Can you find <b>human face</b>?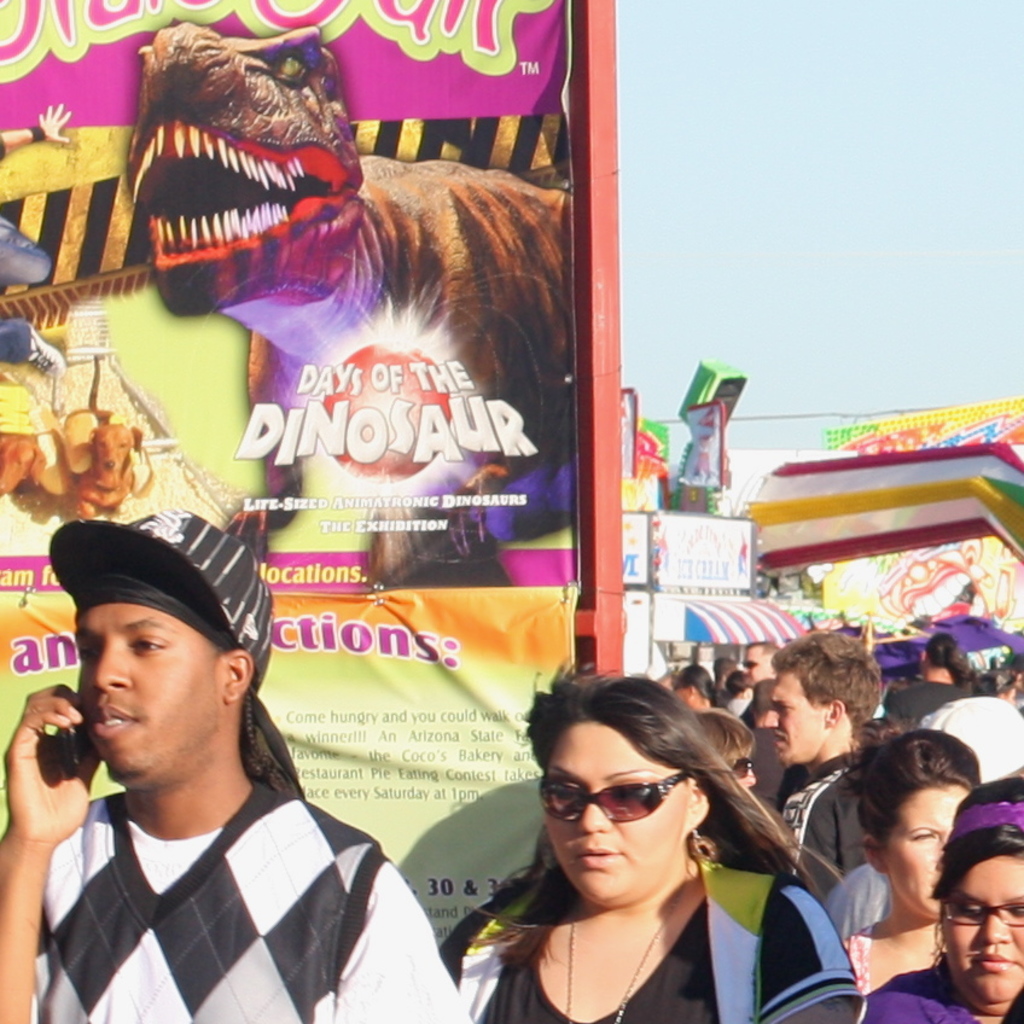
Yes, bounding box: x1=88 y1=604 x2=223 y2=774.
